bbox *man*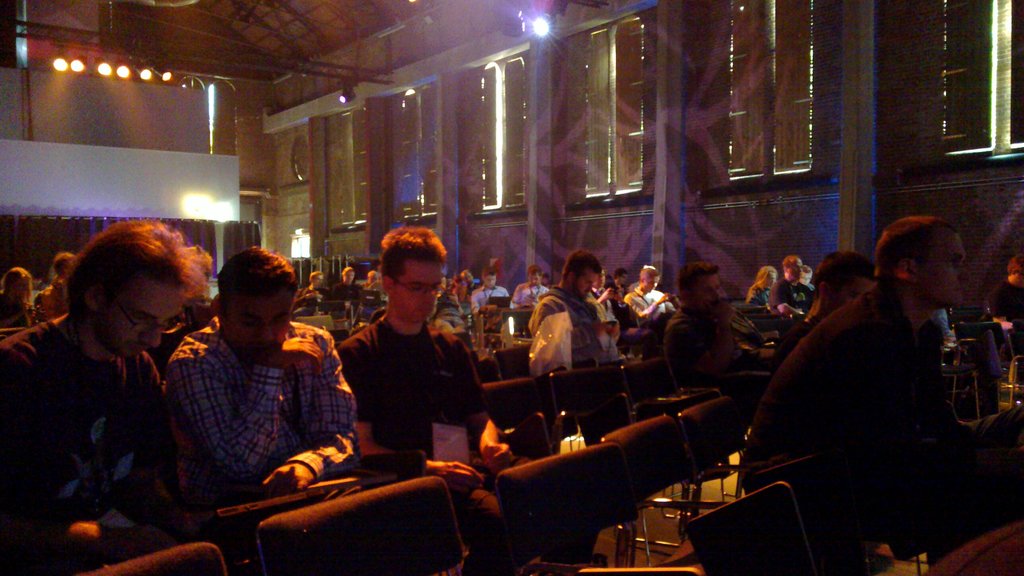
rect(297, 272, 334, 318)
